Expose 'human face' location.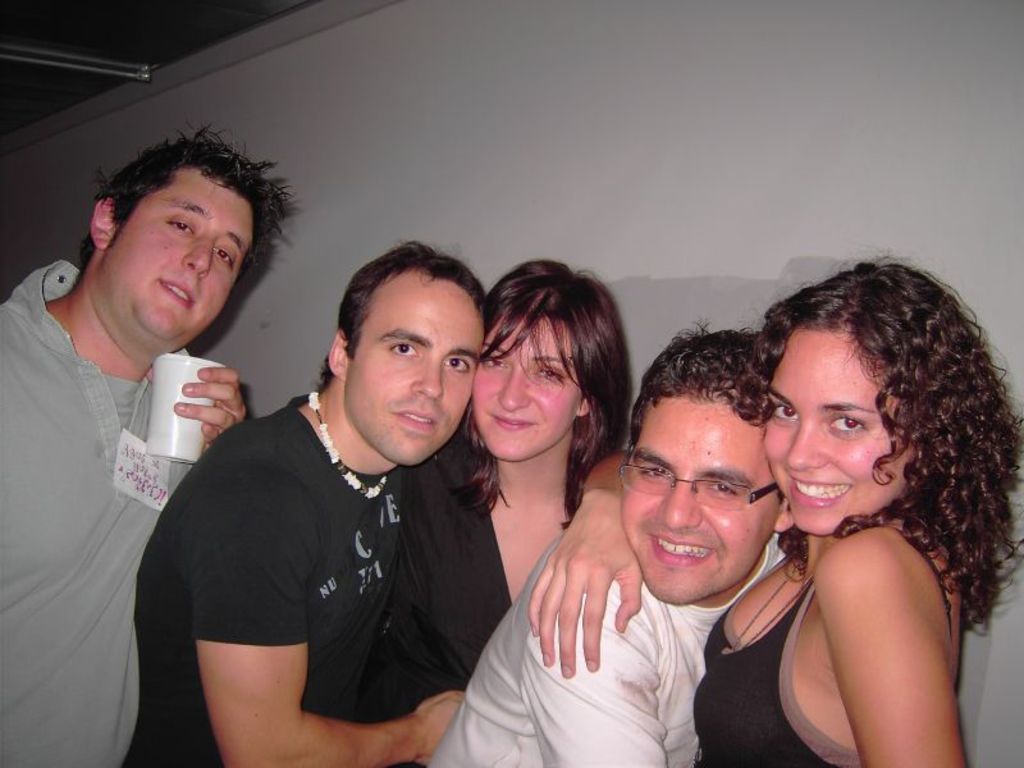
Exposed at 765,323,916,535.
